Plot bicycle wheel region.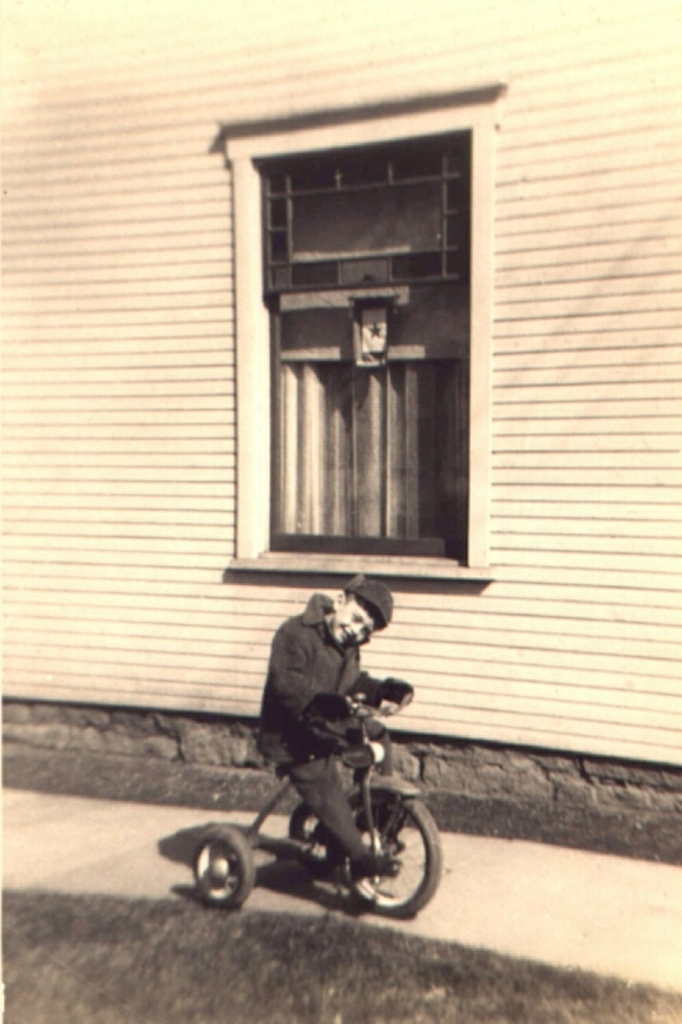
Plotted at [304, 772, 422, 920].
